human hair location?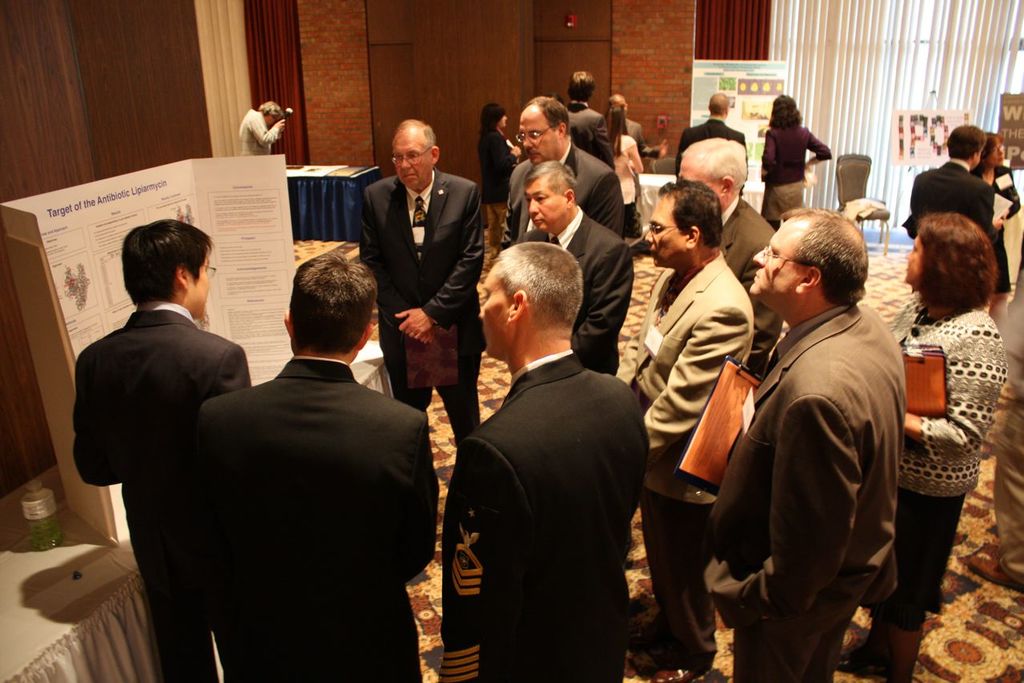
[x1=948, y1=123, x2=983, y2=157]
